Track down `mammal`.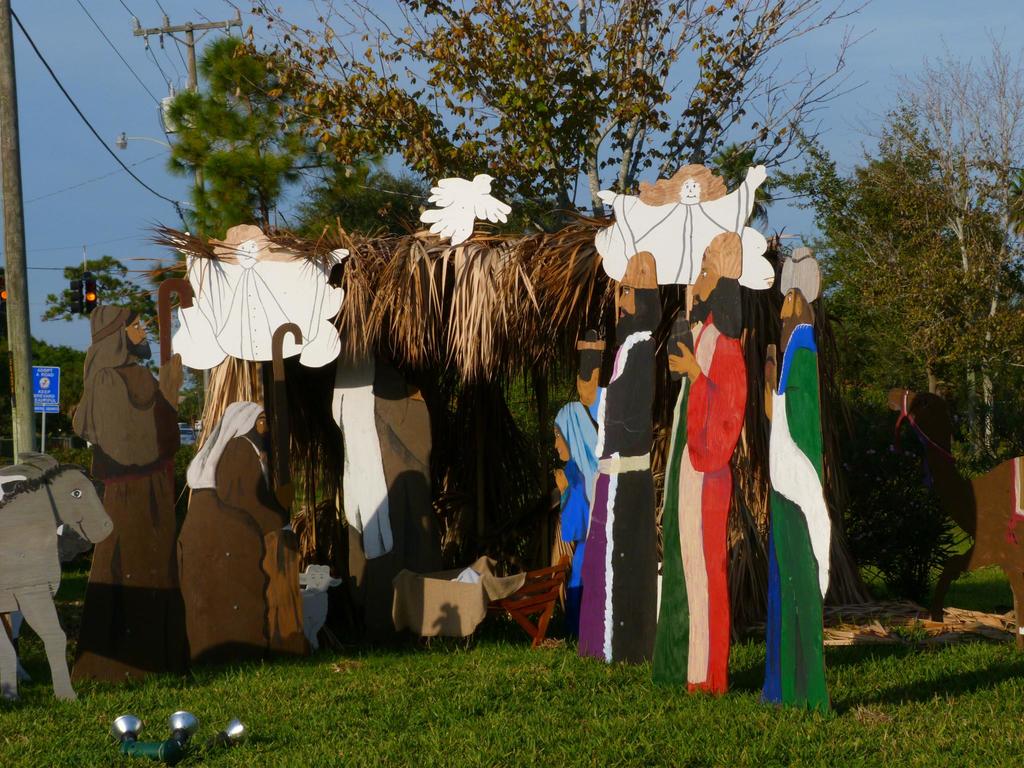
Tracked to pyautogui.locateOnScreen(546, 326, 604, 633).
